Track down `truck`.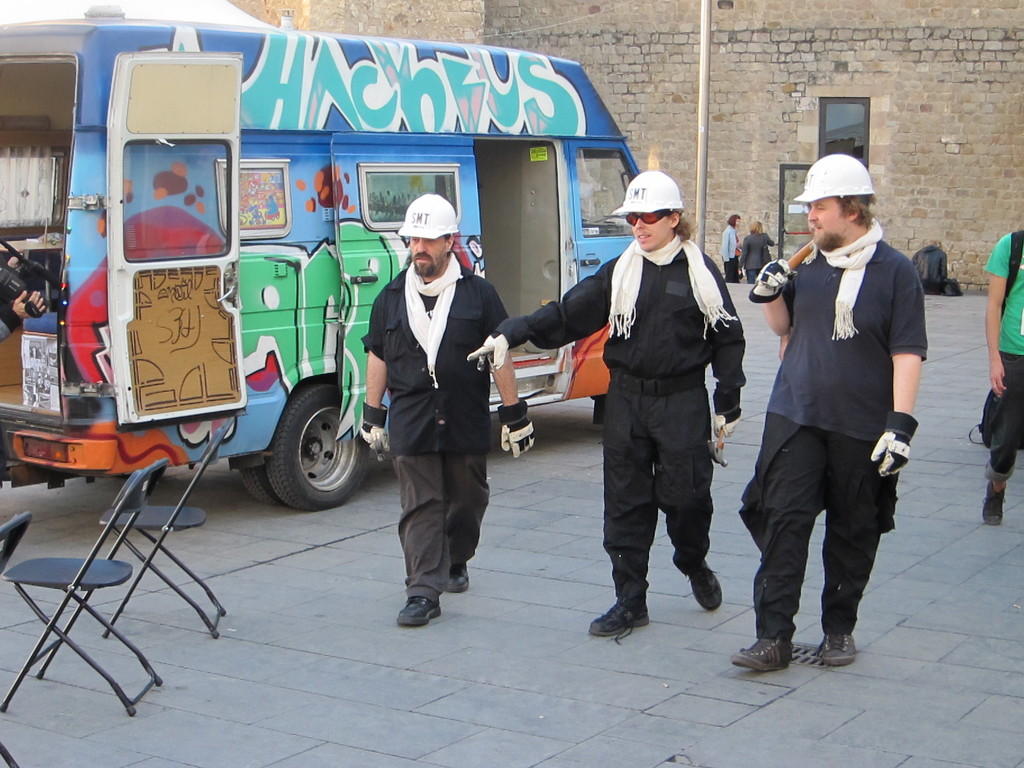
Tracked to (x1=42, y1=64, x2=853, y2=576).
